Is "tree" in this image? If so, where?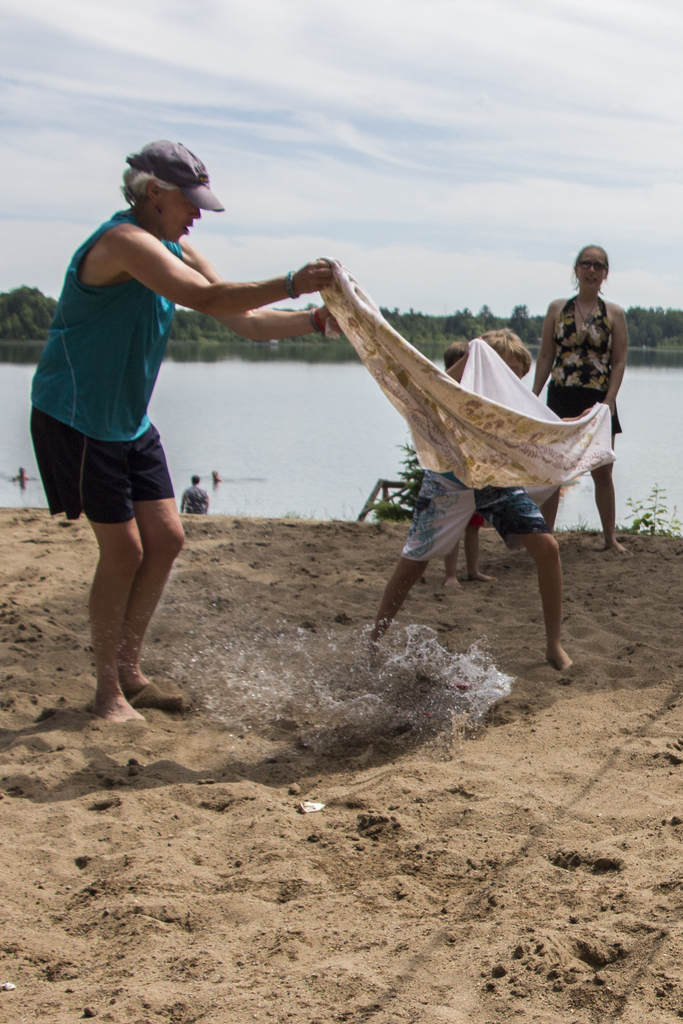
Yes, at region(0, 287, 65, 332).
